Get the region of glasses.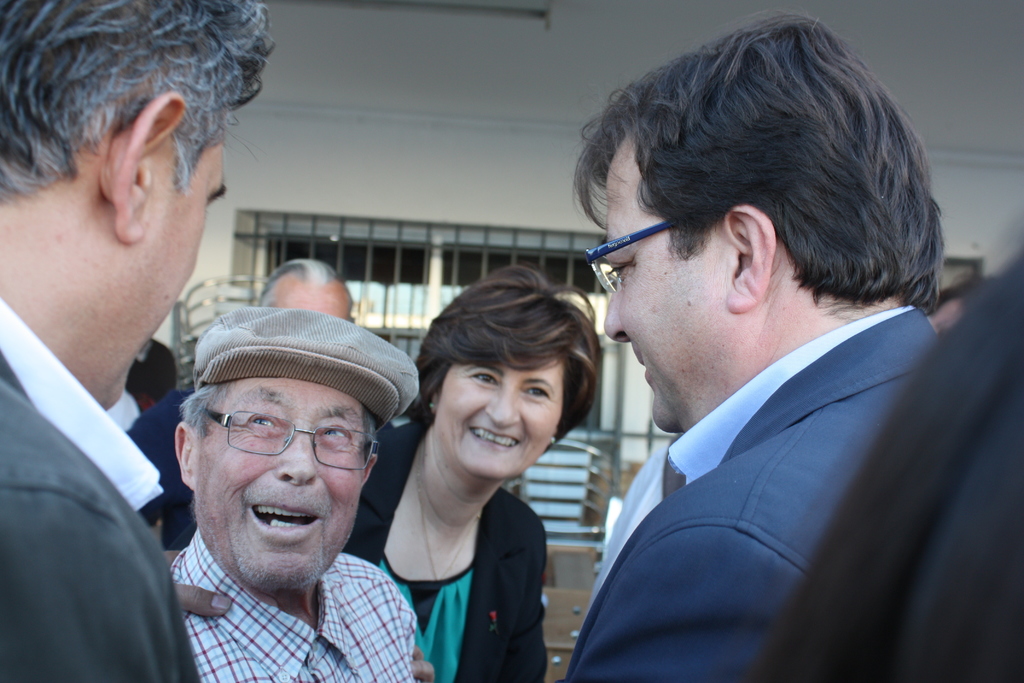
186,415,388,489.
